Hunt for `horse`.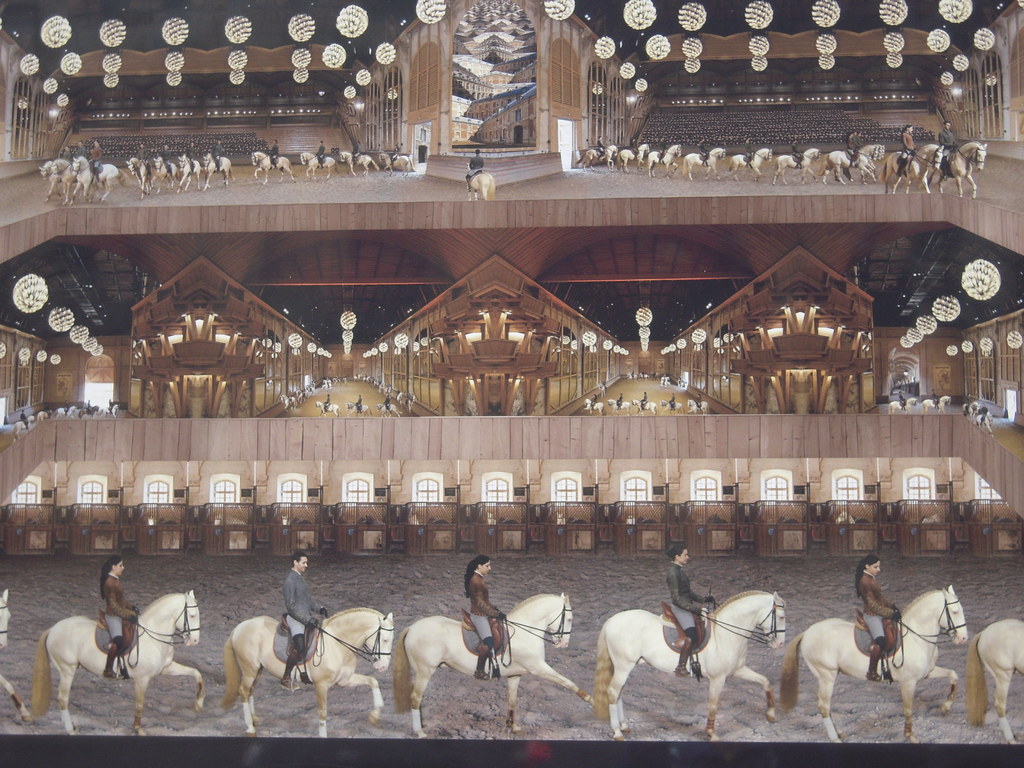
Hunted down at (344,400,373,419).
